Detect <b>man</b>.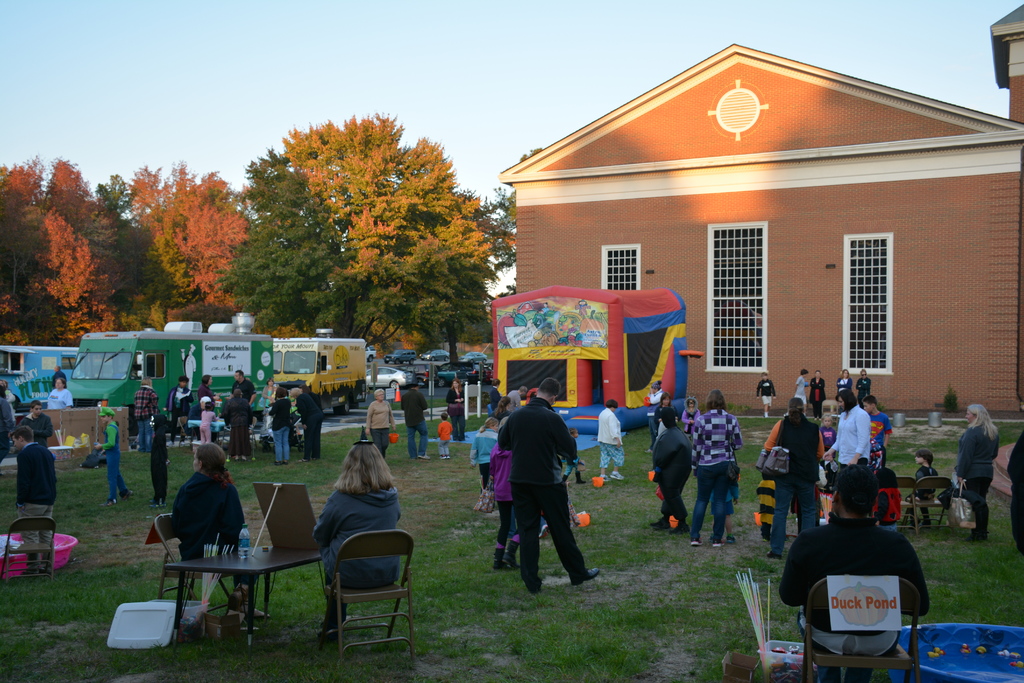
Detected at {"x1": 10, "y1": 424, "x2": 56, "y2": 574}.
